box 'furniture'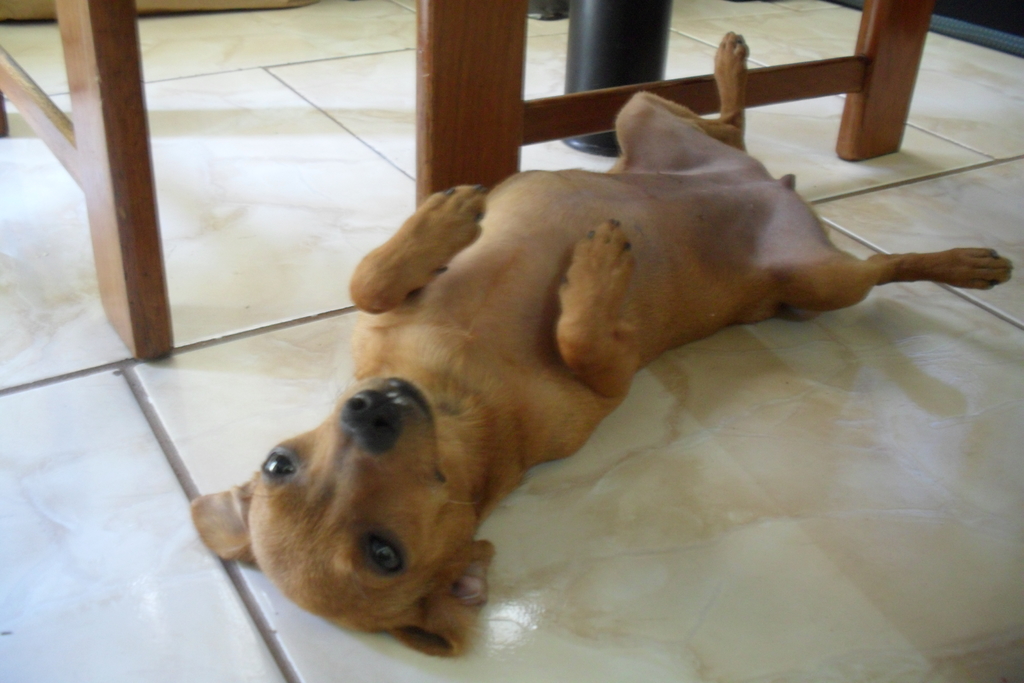
select_region(0, 0, 941, 361)
